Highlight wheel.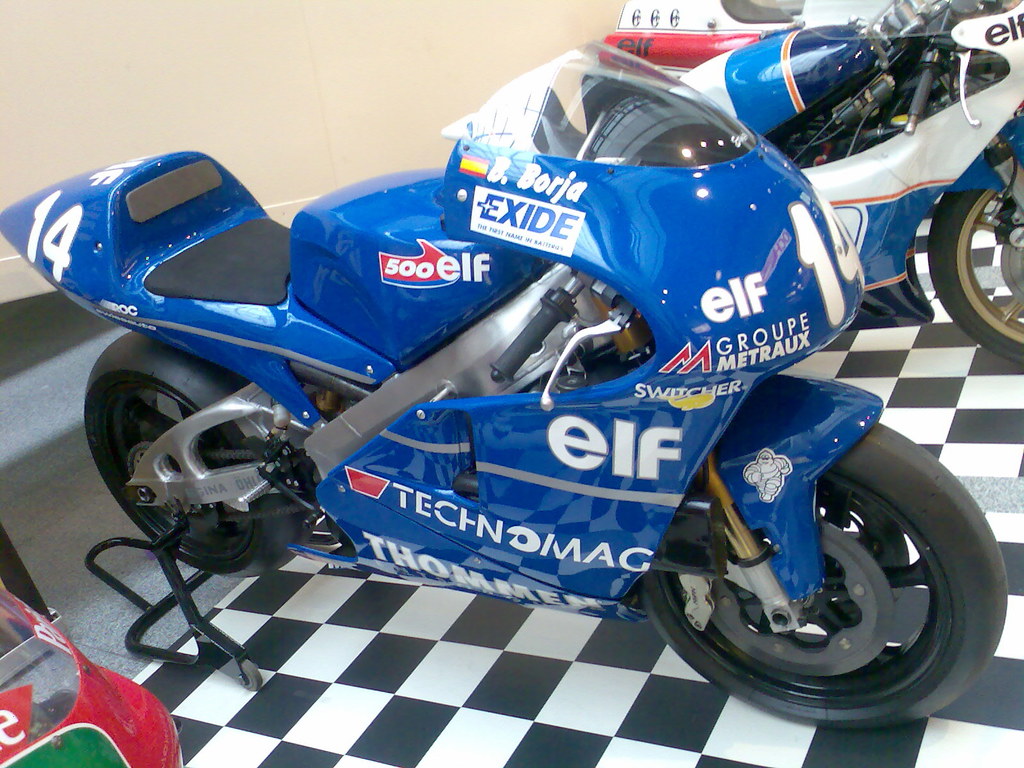
Highlighted region: x1=665, y1=420, x2=998, y2=725.
